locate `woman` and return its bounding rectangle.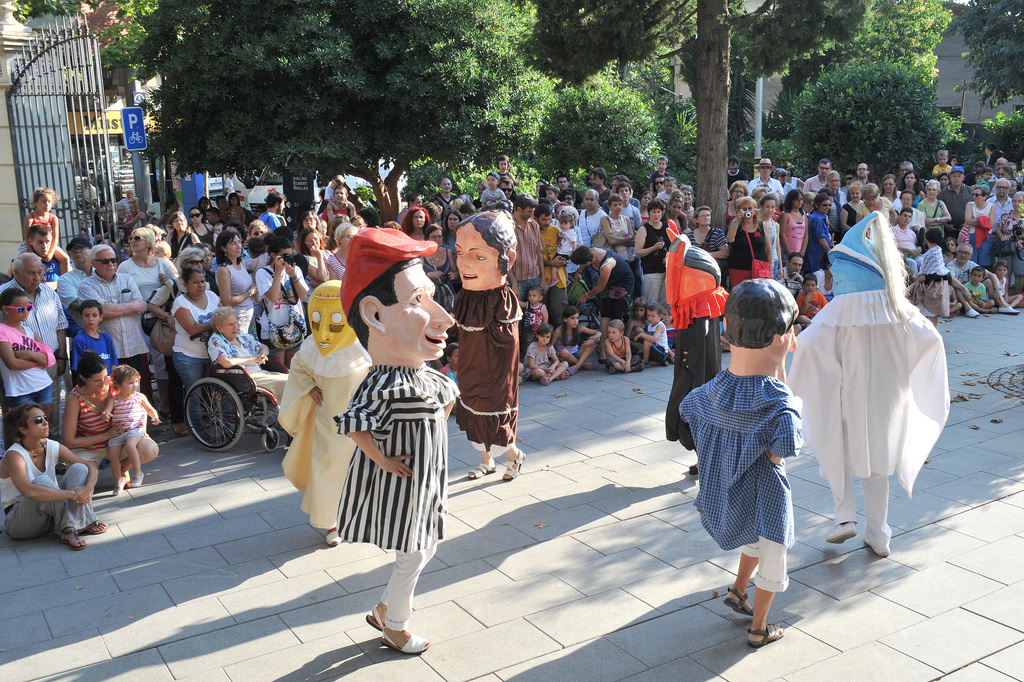
box=[636, 196, 671, 301].
